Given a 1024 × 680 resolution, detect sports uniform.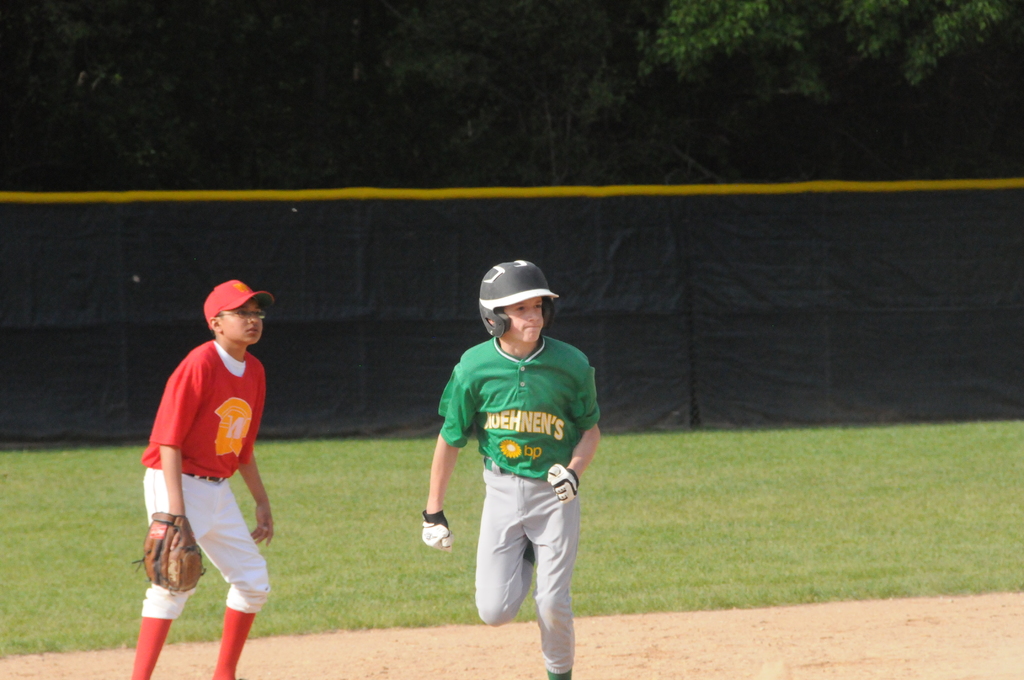
<box>420,252,604,679</box>.
